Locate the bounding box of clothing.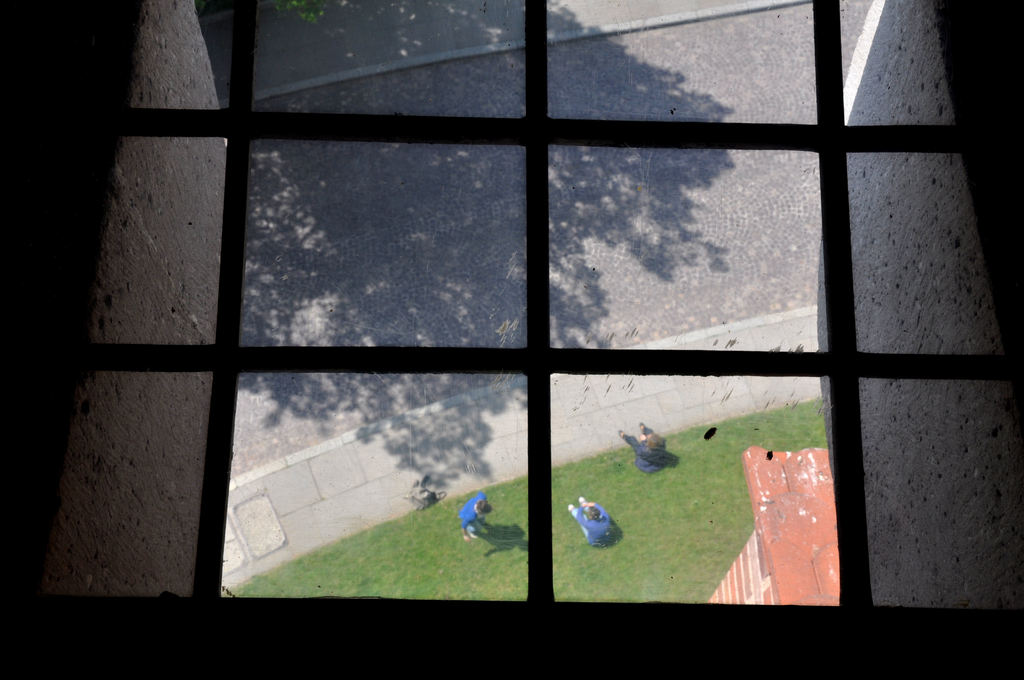
Bounding box: region(460, 496, 493, 542).
